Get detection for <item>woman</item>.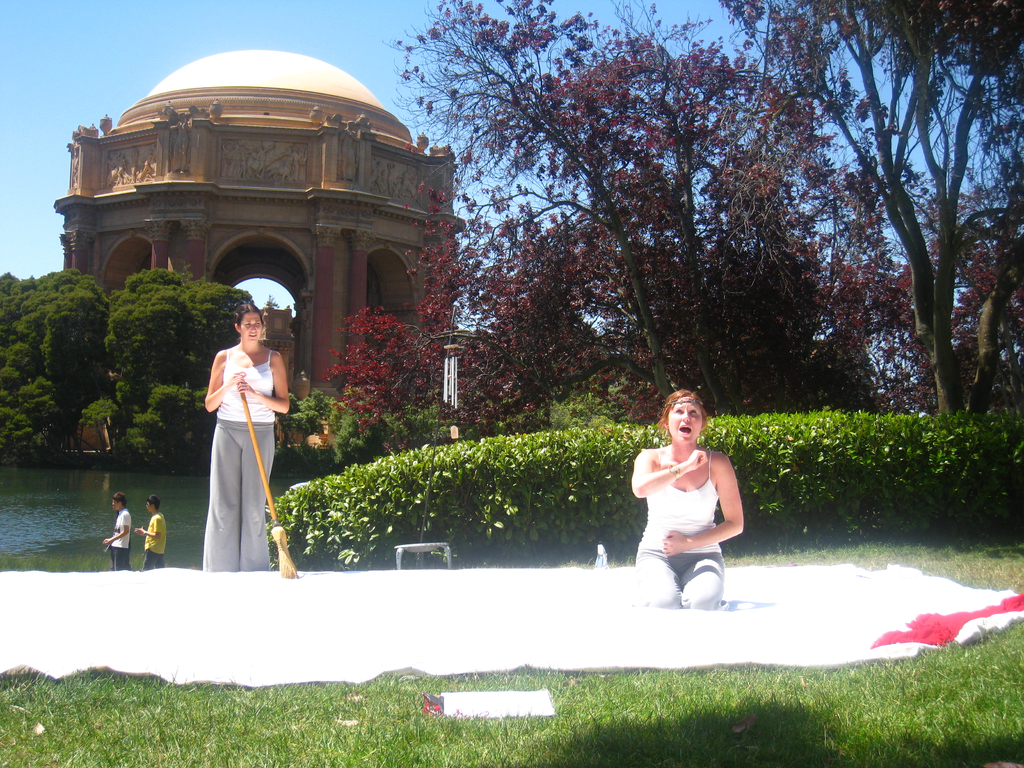
Detection: (left=202, top=302, right=292, bottom=573).
